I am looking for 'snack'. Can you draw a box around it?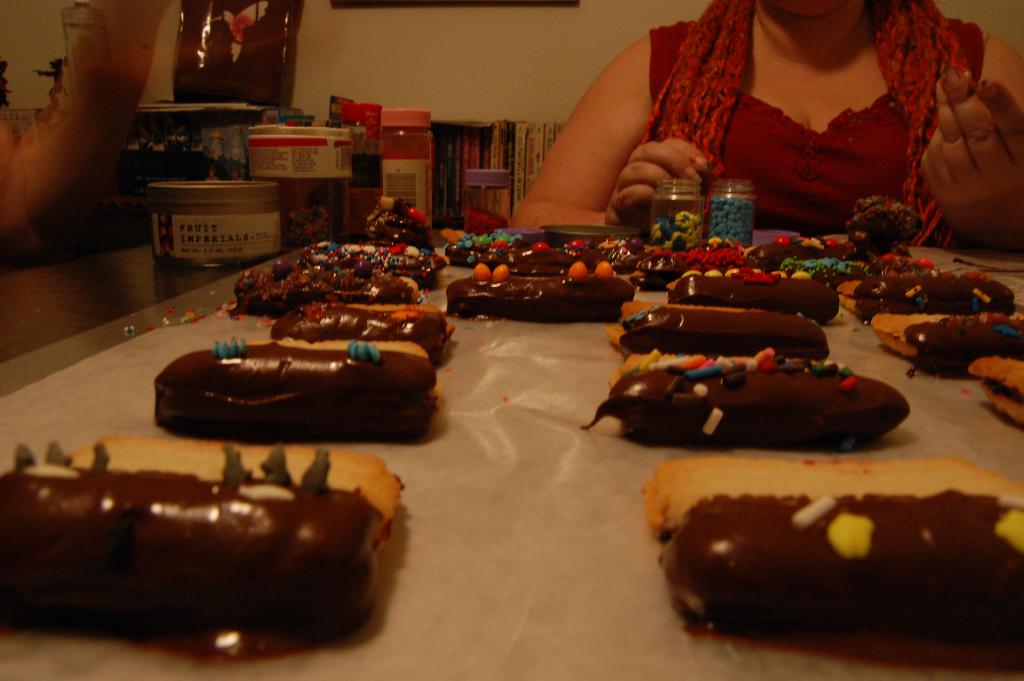
Sure, the bounding box is select_region(145, 326, 454, 438).
